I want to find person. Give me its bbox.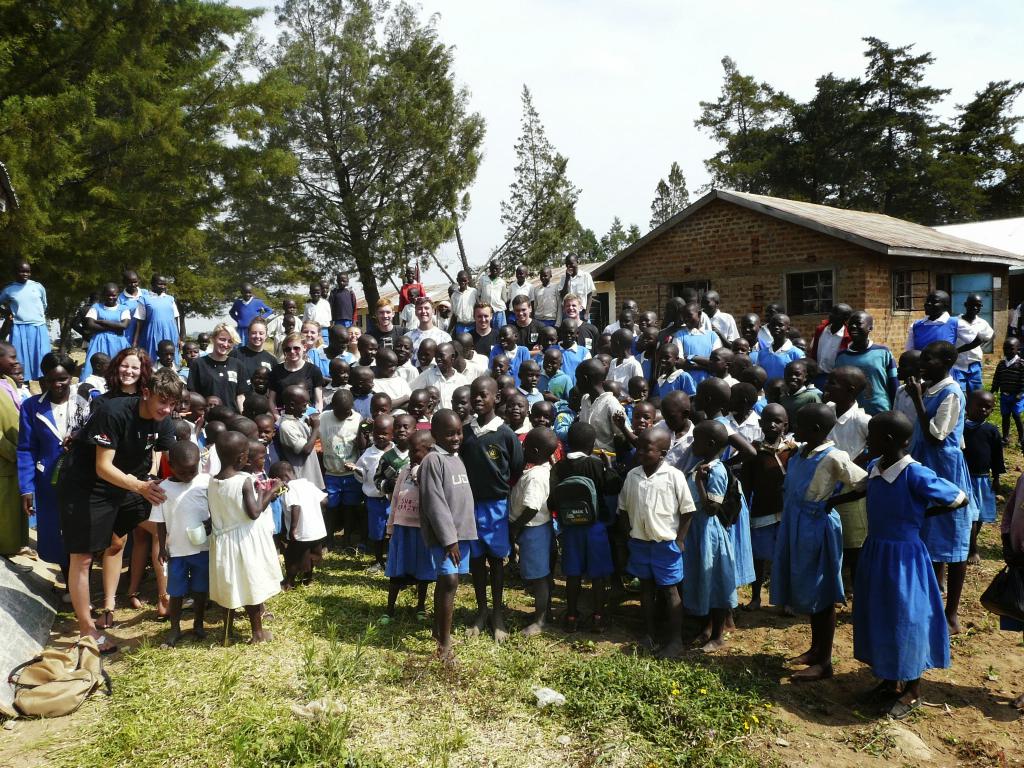
[x1=881, y1=351, x2=940, y2=445].
